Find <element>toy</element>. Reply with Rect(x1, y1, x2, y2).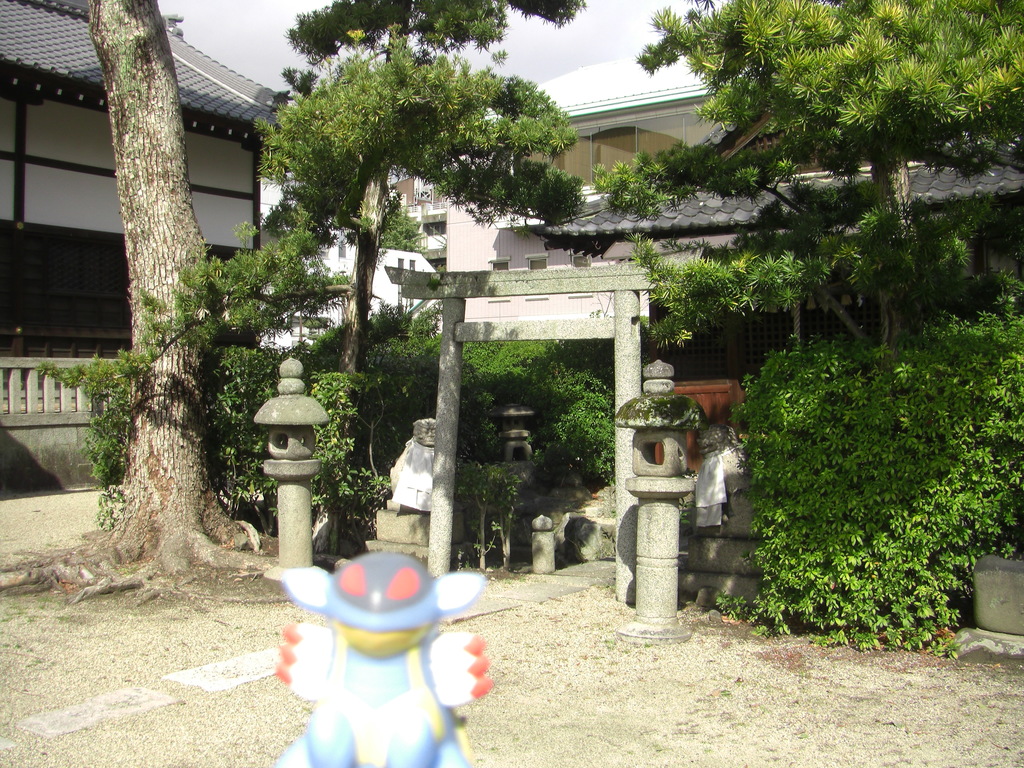
Rect(249, 550, 497, 721).
